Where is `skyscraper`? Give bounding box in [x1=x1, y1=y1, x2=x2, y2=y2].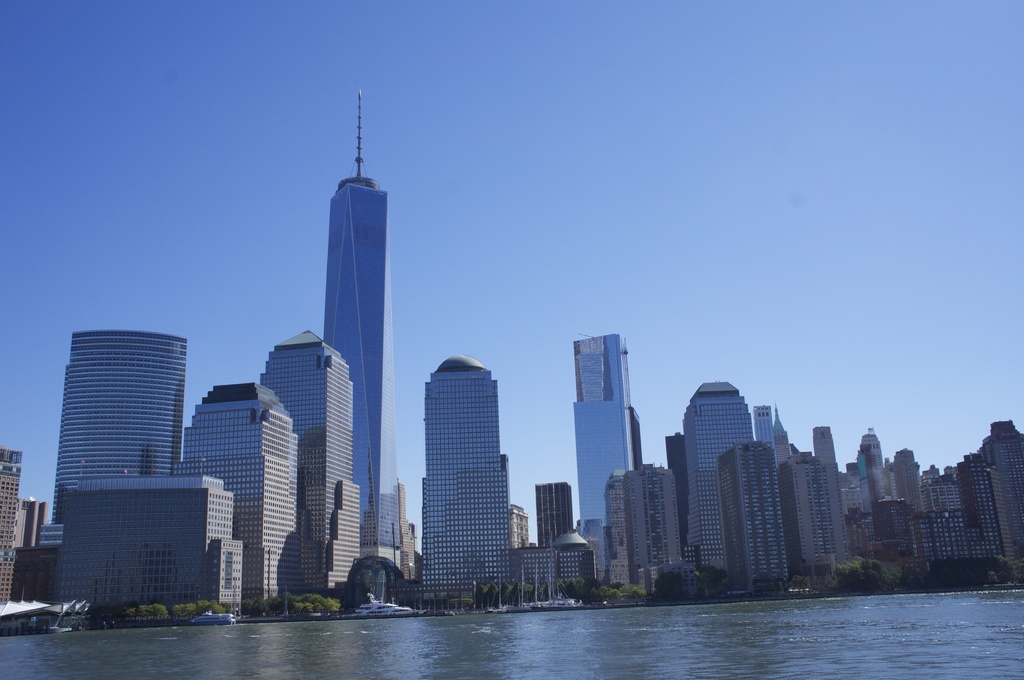
[x1=537, y1=483, x2=583, y2=546].
